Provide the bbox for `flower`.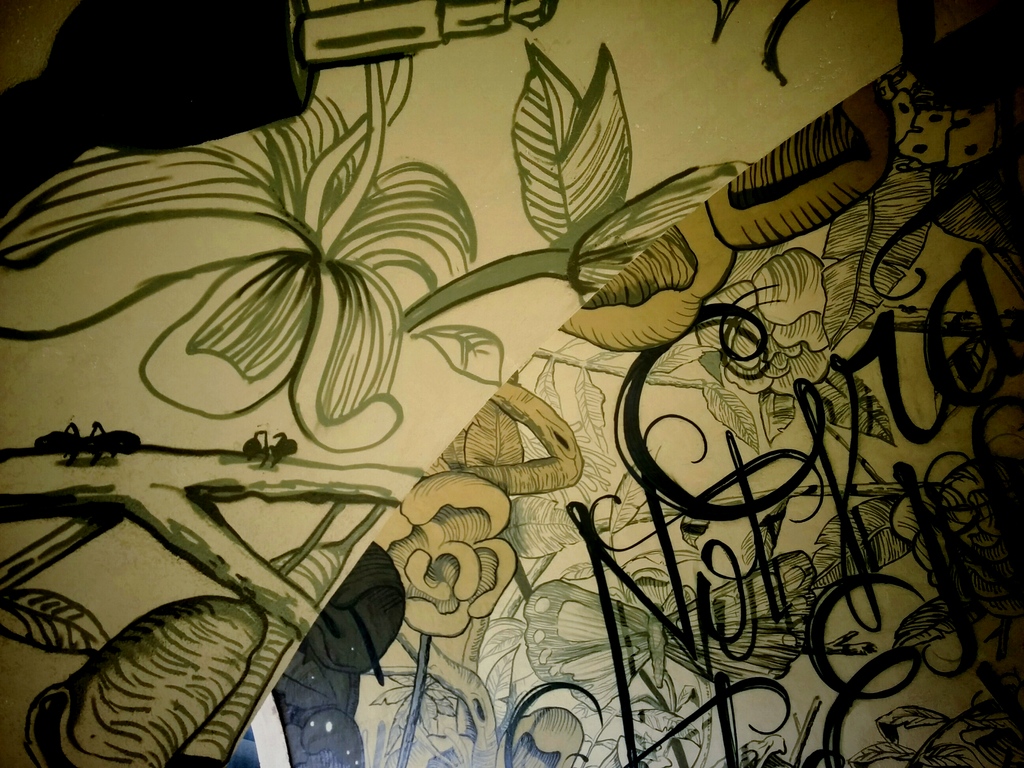
left=0, top=68, right=541, bottom=443.
